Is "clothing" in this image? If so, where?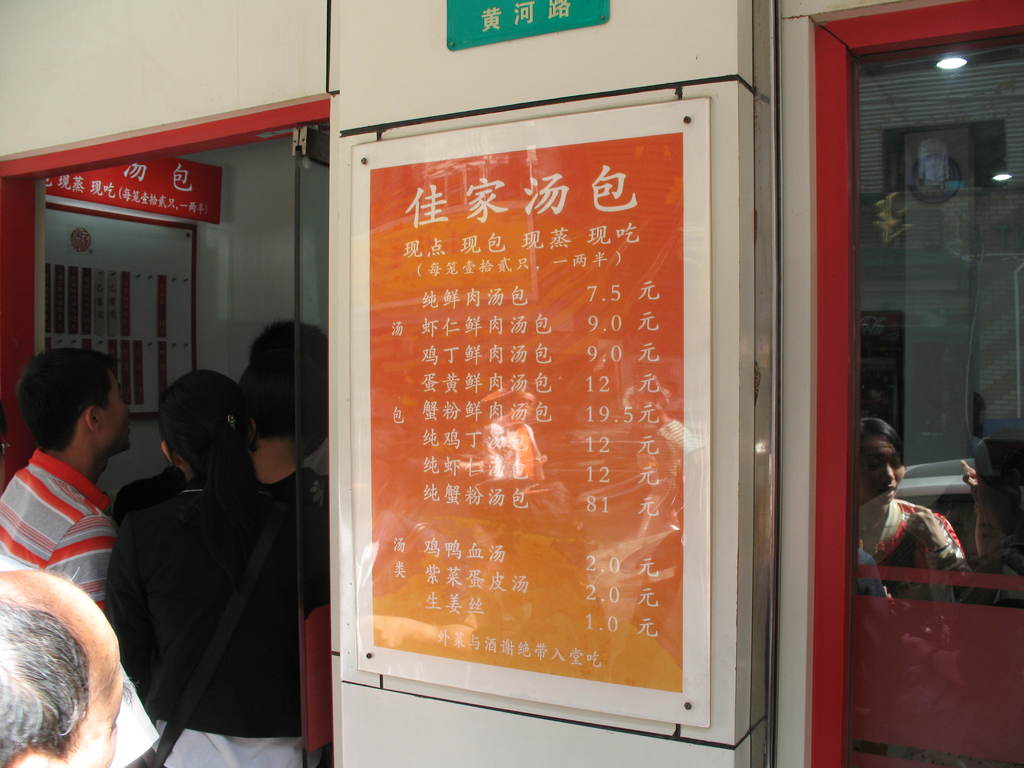
Yes, at detection(851, 500, 976, 611).
